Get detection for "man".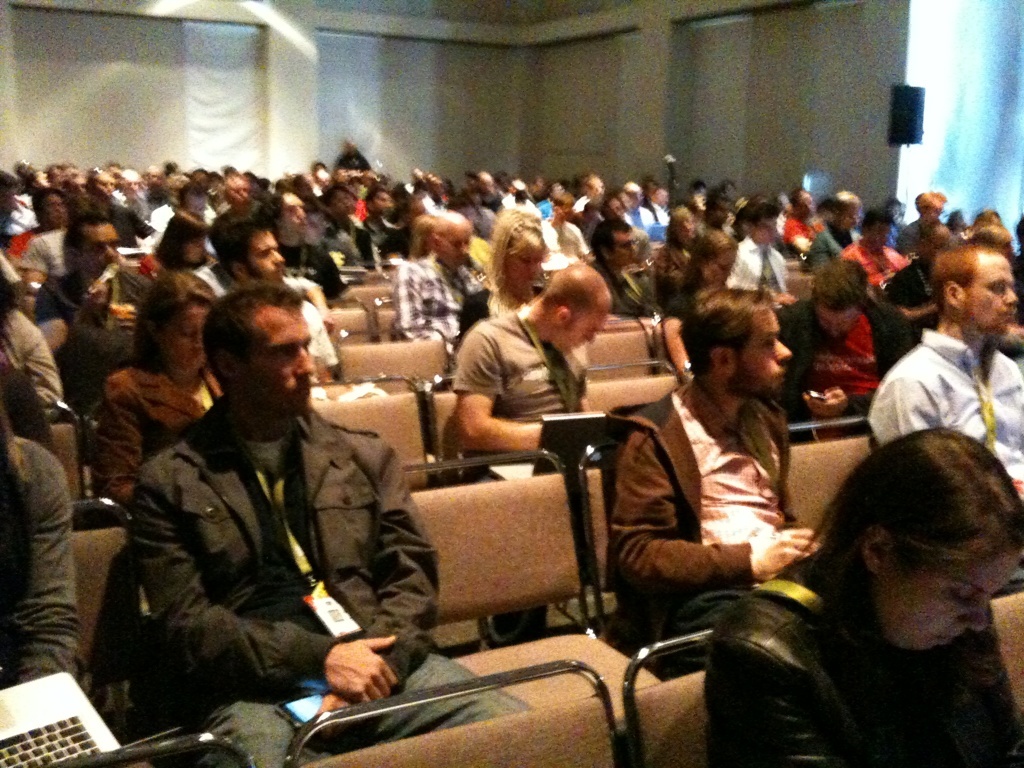
Detection: (left=859, top=245, right=1023, bottom=497).
